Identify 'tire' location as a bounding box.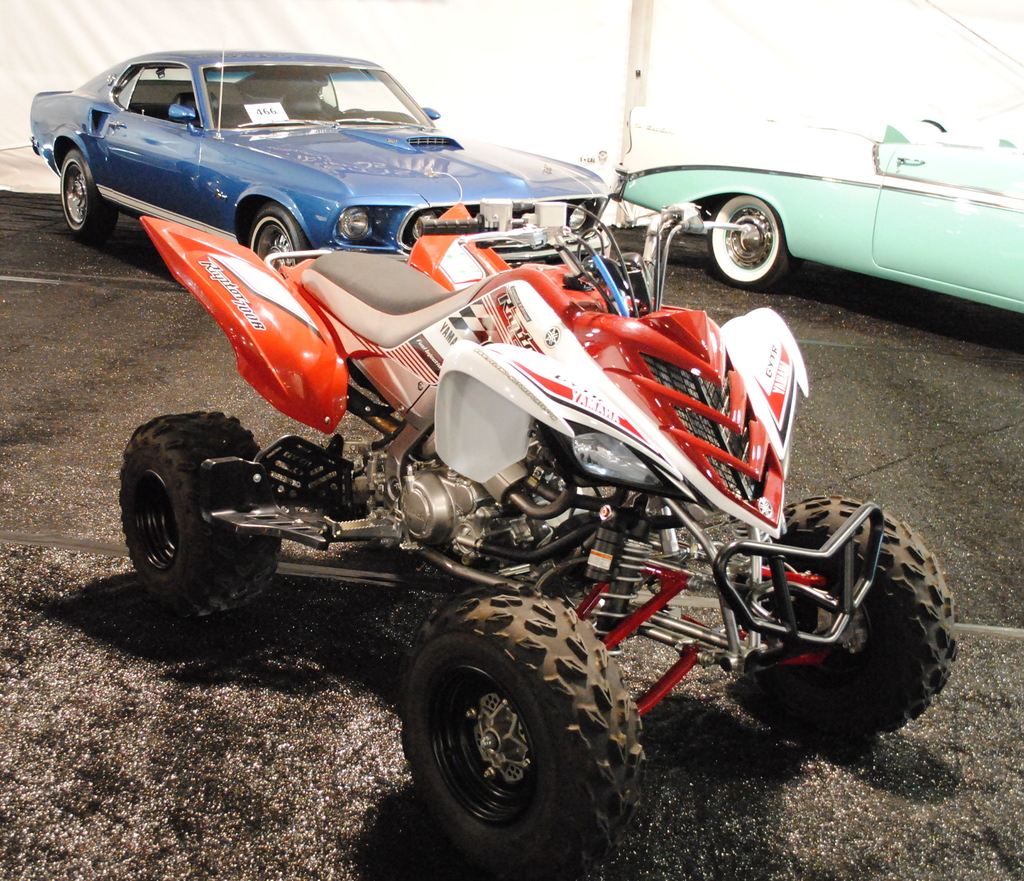
(x1=247, y1=207, x2=310, y2=270).
